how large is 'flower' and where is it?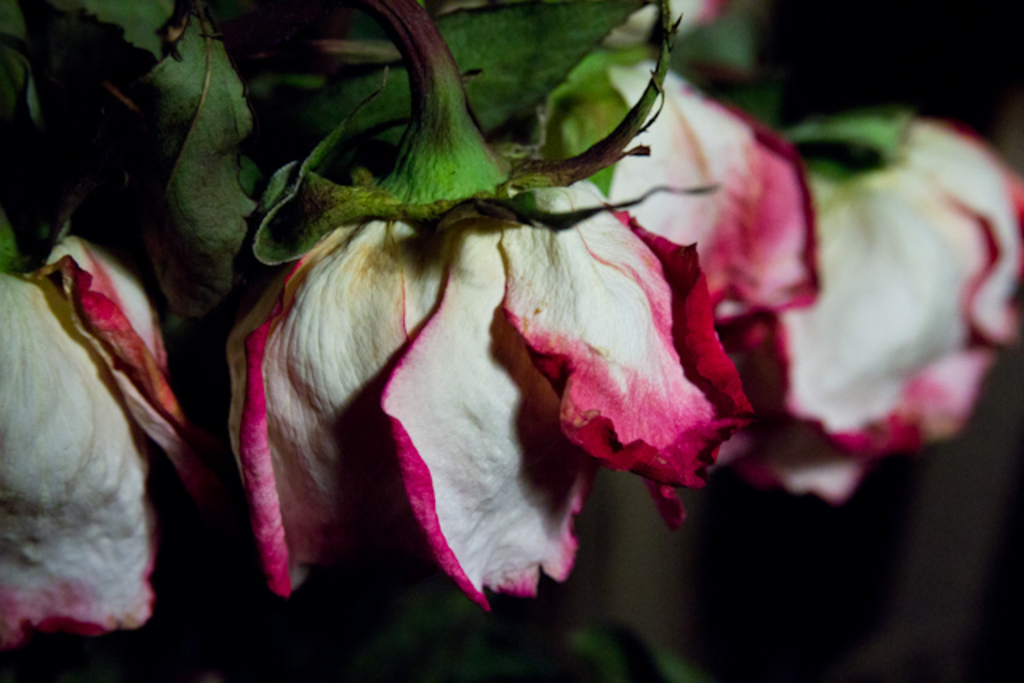
Bounding box: 646, 80, 998, 493.
